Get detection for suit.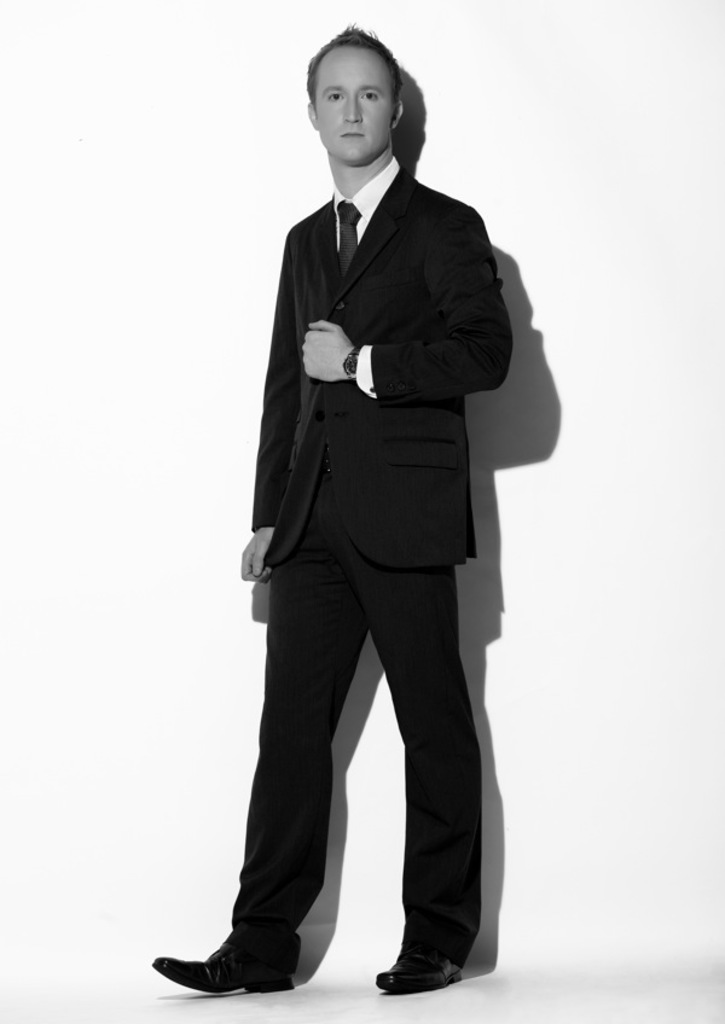
Detection: BBox(218, 64, 526, 977).
